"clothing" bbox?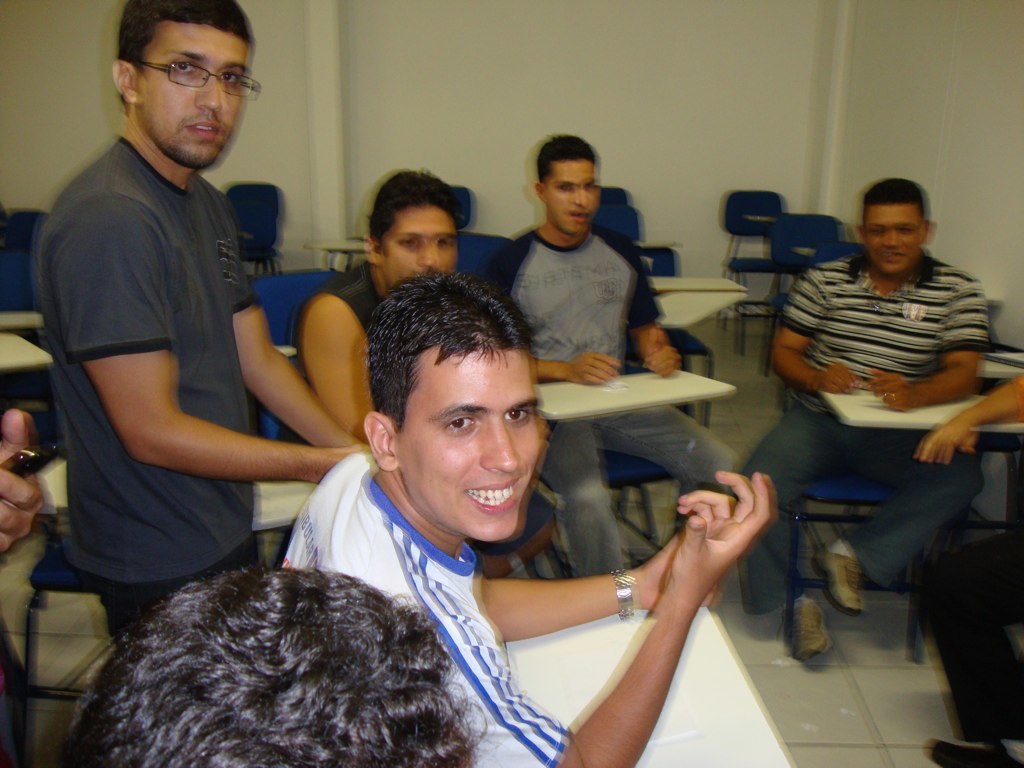
[left=287, top=449, right=567, bottom=767]
